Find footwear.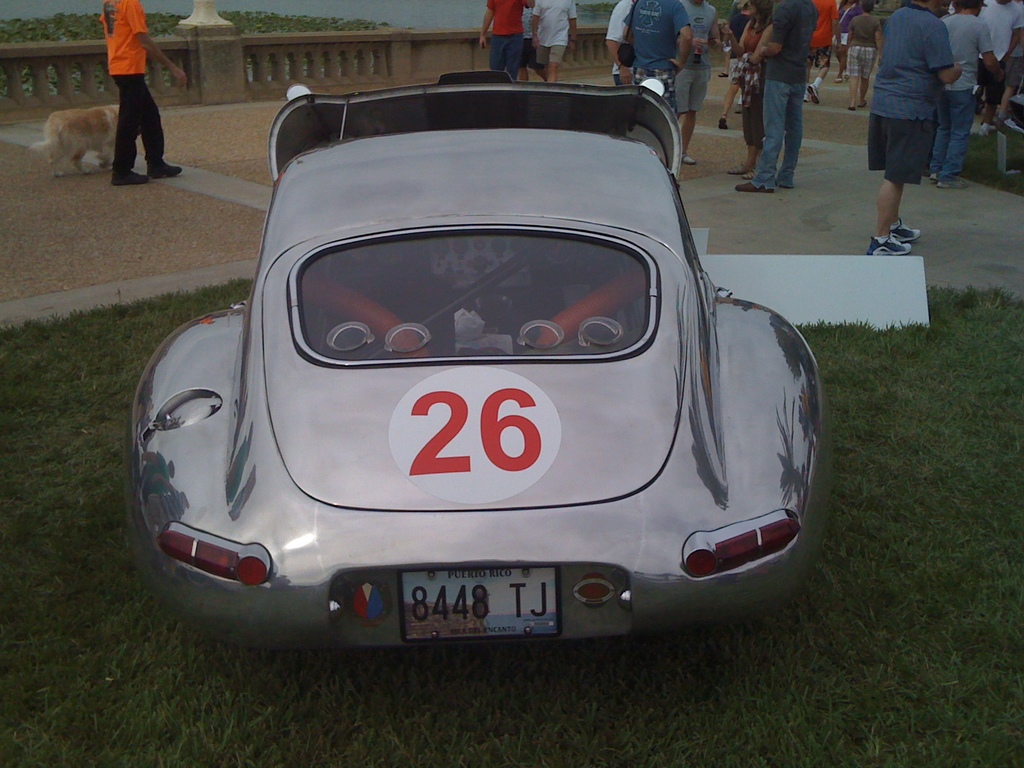
select_region(804, 84, 819, 102).
